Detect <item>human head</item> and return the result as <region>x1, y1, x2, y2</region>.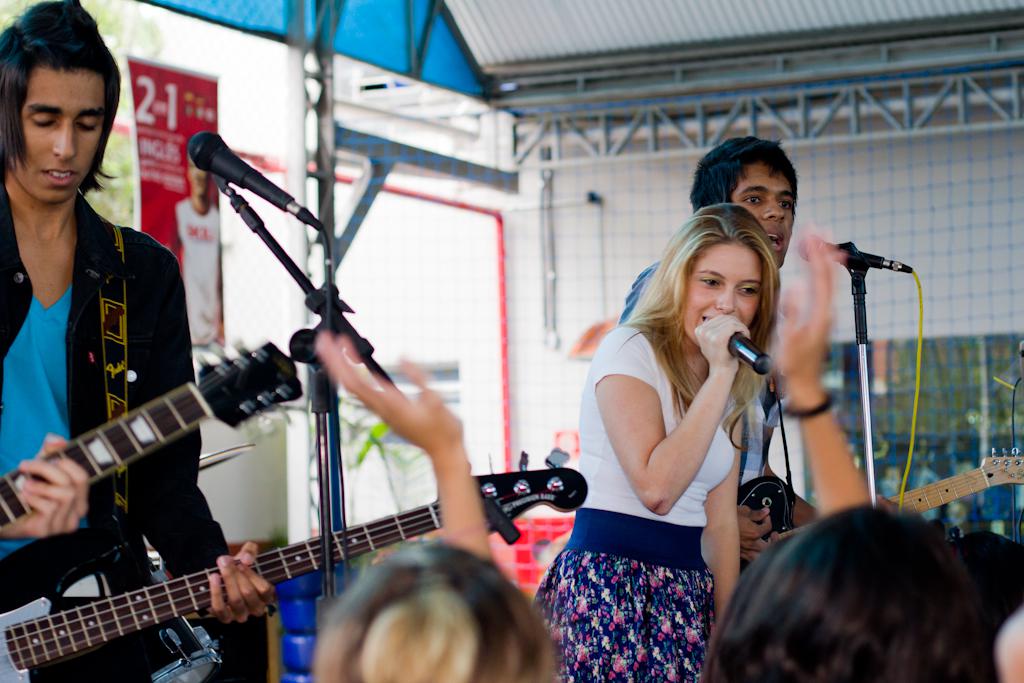
<region>0, 0, 120, 203</region>.
